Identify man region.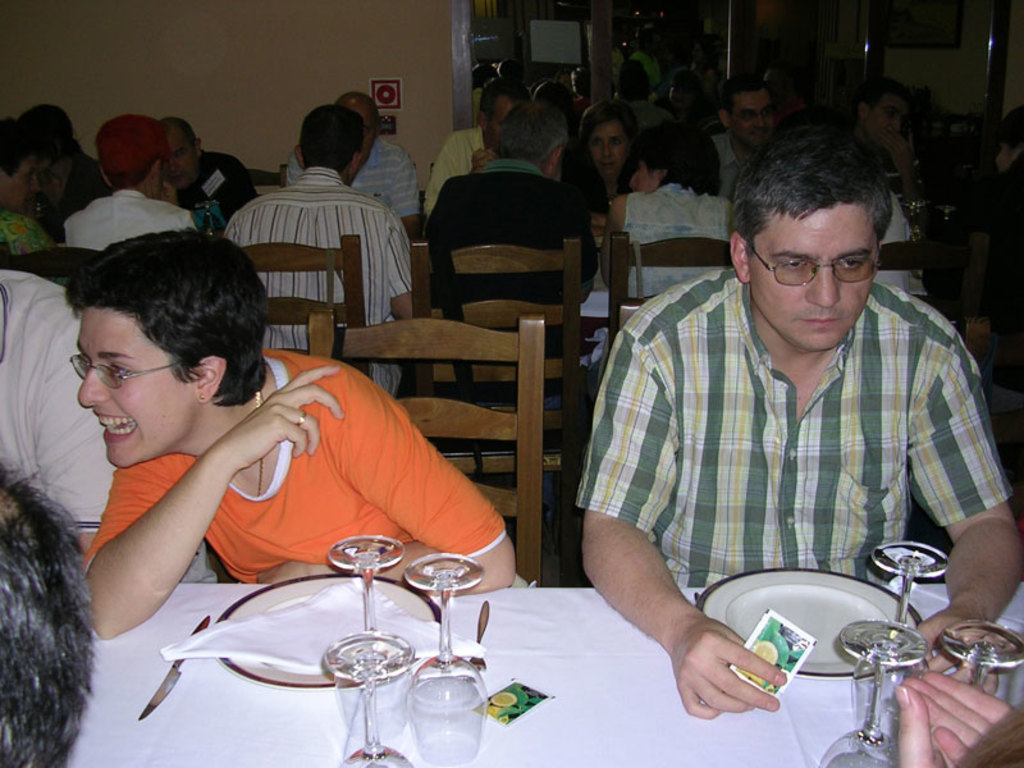
Region: x1=420, y1=84, x2=527, y2=210.
